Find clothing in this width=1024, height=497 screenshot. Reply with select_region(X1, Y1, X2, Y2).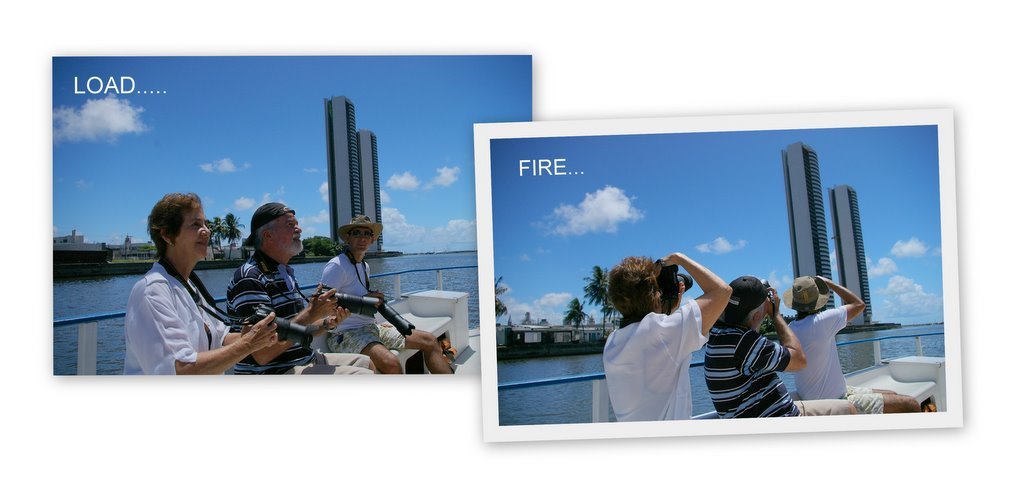
select_region(704, 317, 856, 420).
